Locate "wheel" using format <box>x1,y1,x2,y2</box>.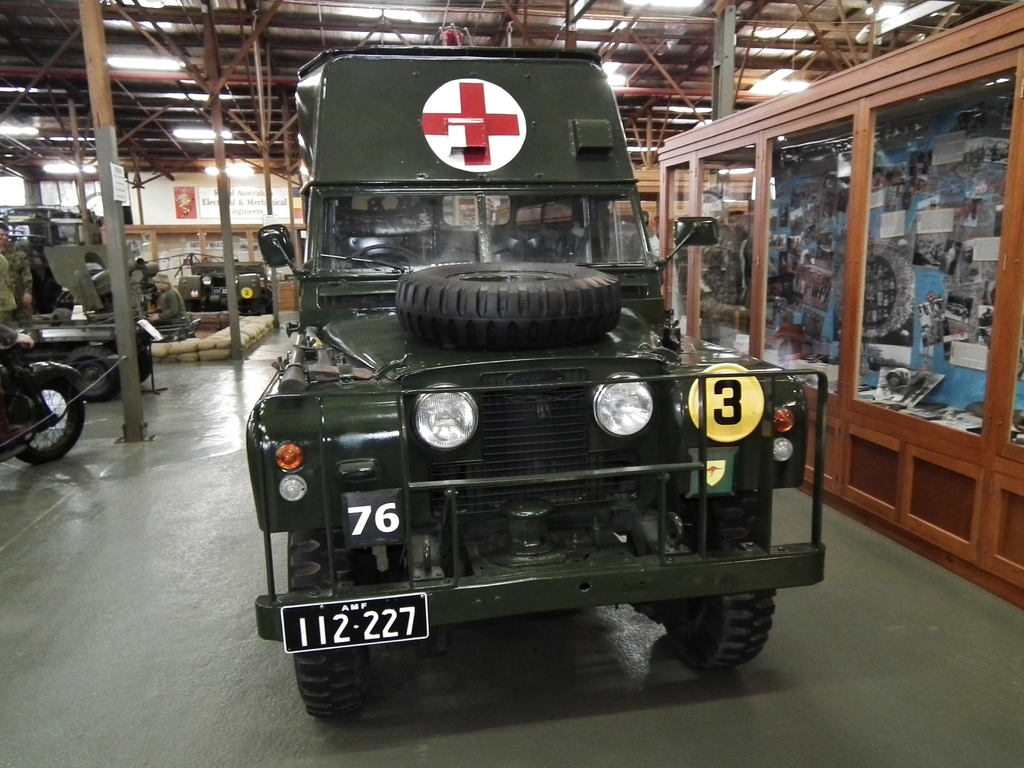
<box>69,344,129,404</box>.
